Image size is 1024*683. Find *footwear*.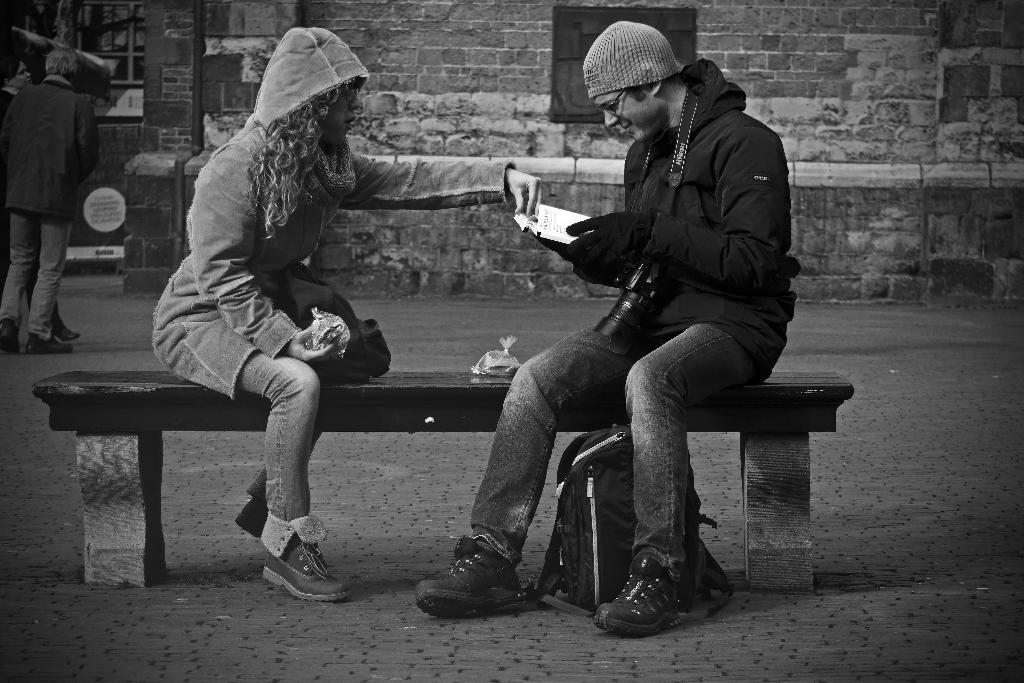
590,553,682,641.
